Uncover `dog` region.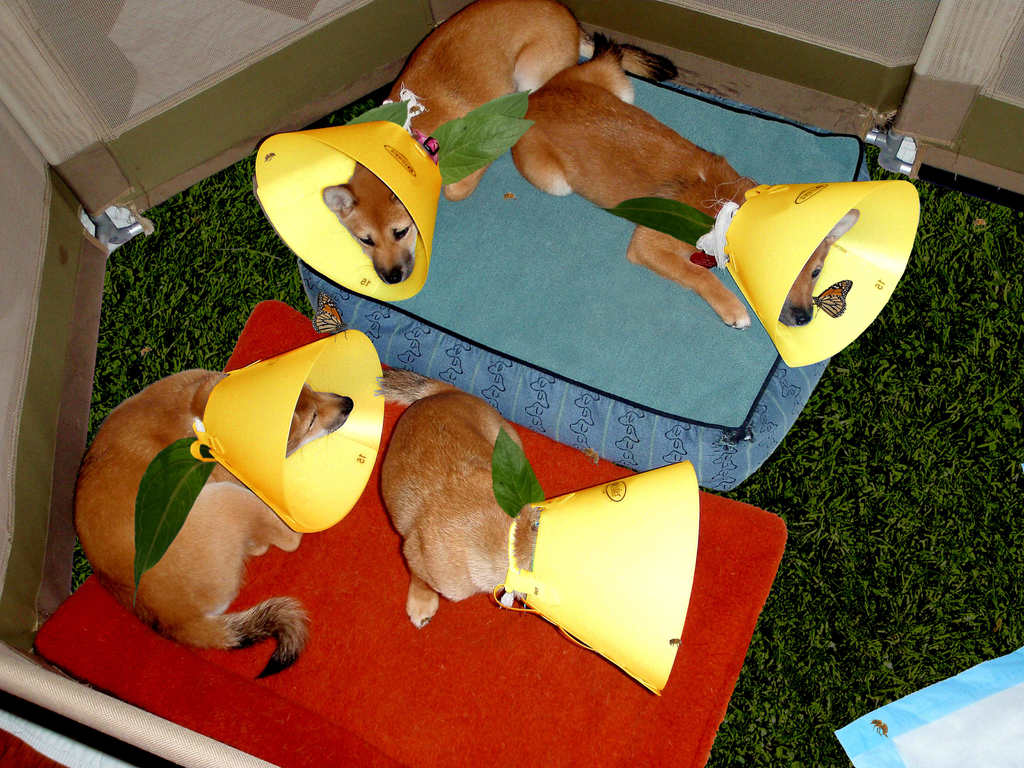
Uncovered: 514 30 860 329.
